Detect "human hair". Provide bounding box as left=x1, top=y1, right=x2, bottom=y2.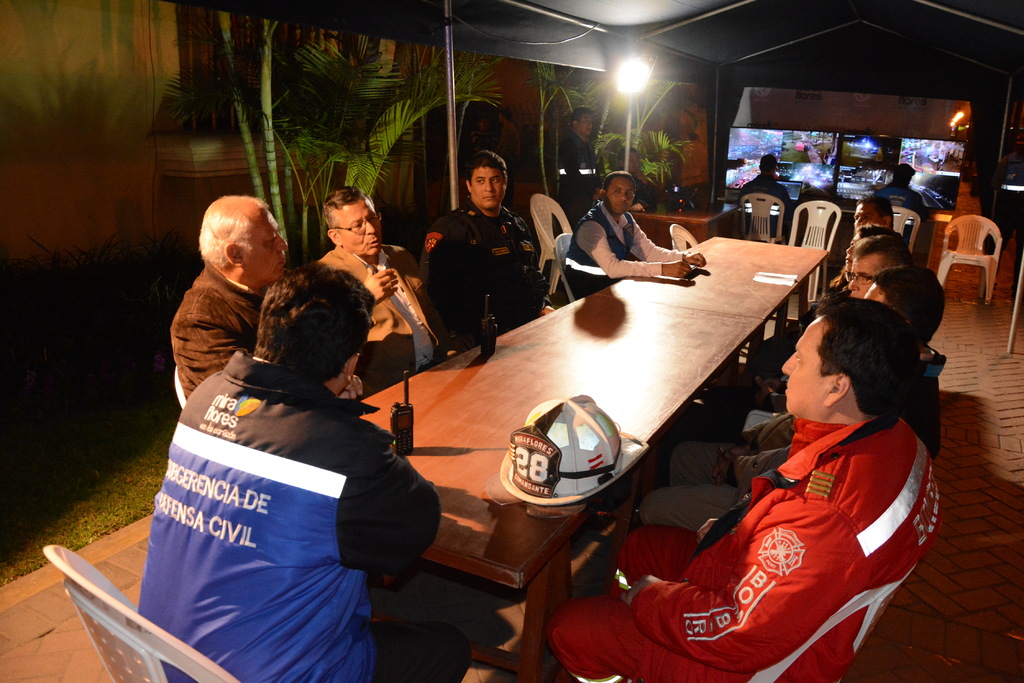
left=794, top=304, right=930, bottom=442.
